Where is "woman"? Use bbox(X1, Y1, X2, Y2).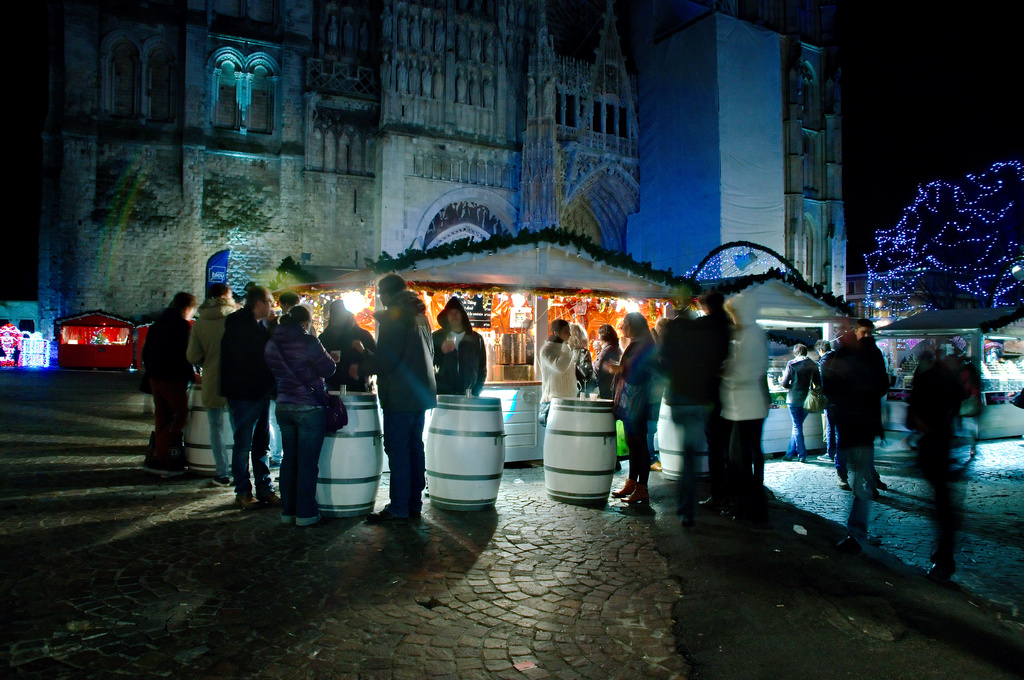
bbox(720, 290, 767, 519).
